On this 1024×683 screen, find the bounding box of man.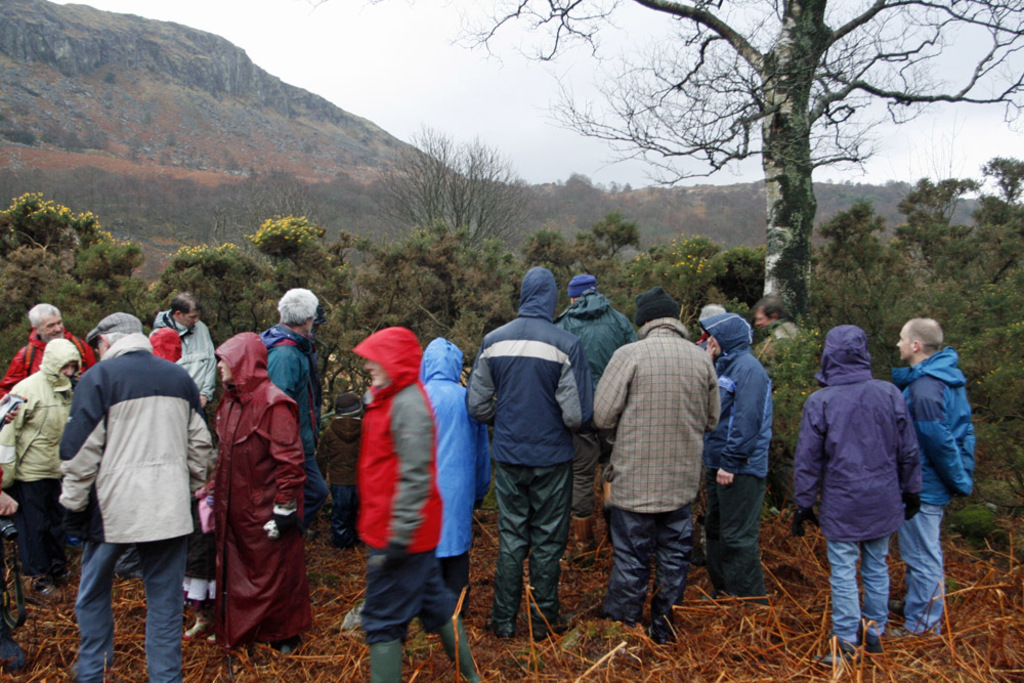
Bounding box: pyautogui.locateOnScreen(351, 329, 493, 682).
